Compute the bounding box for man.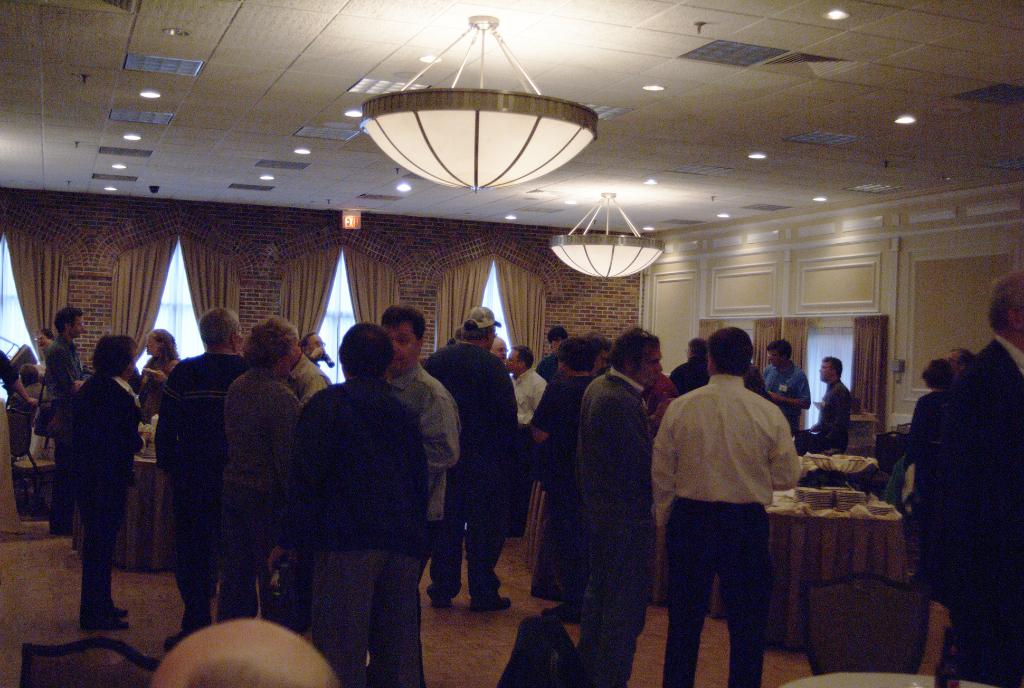
416/304/521/612.
